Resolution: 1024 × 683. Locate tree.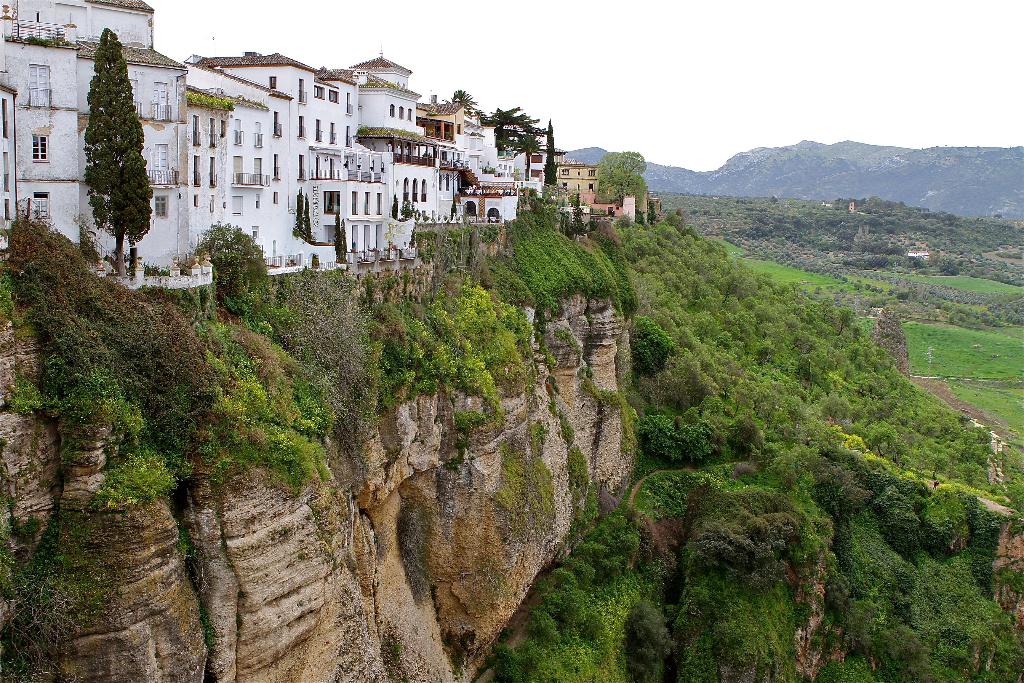
BBox(588, 152, 659, 210).
